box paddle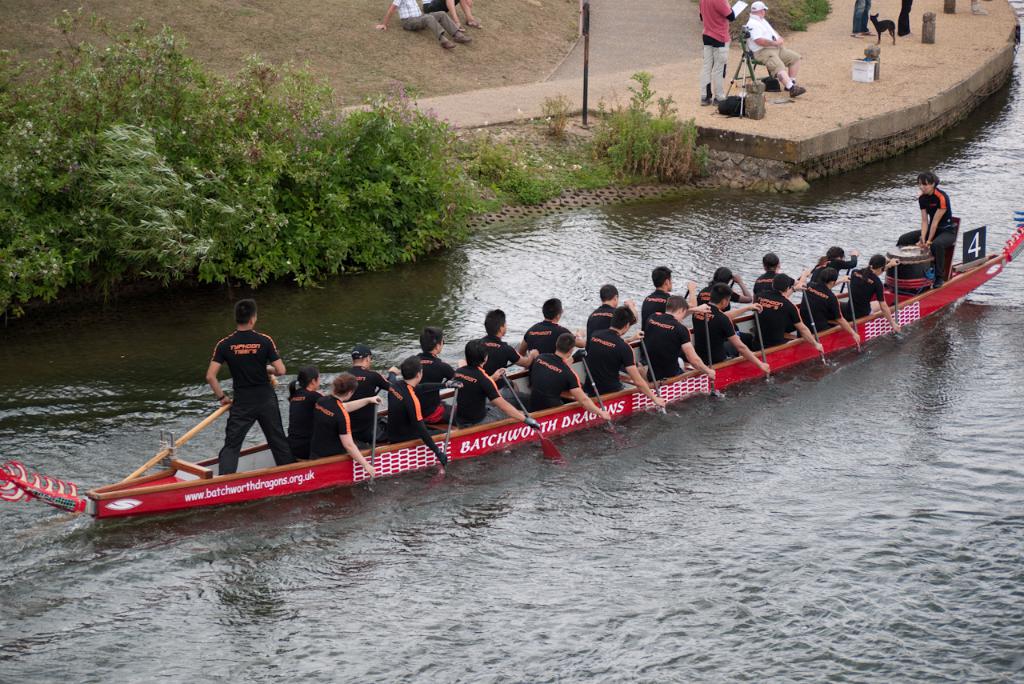
bbox=[729, 282, 738, 290]
